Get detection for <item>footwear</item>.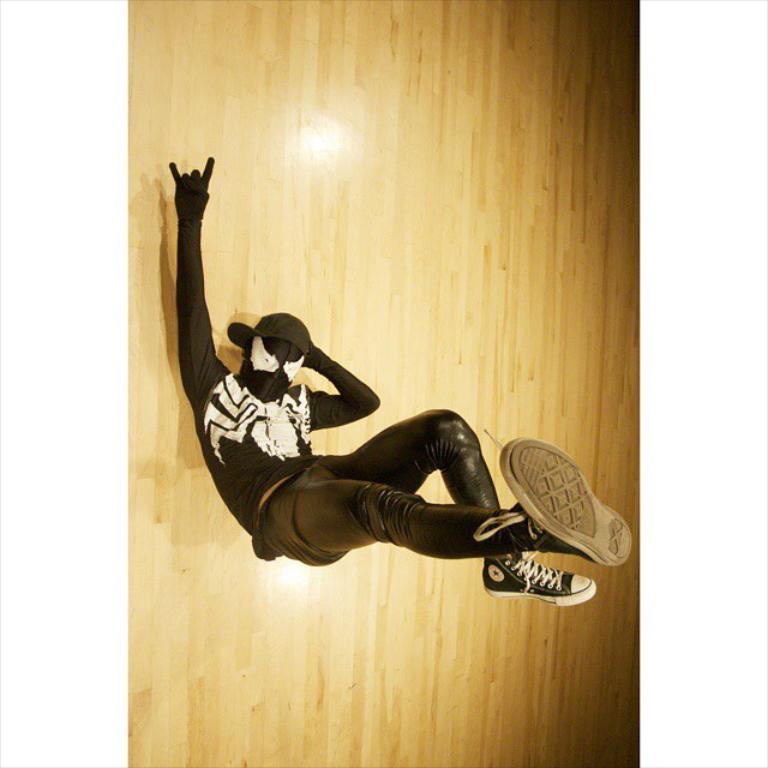
Detection: rect(474, 550, 601, 605).
